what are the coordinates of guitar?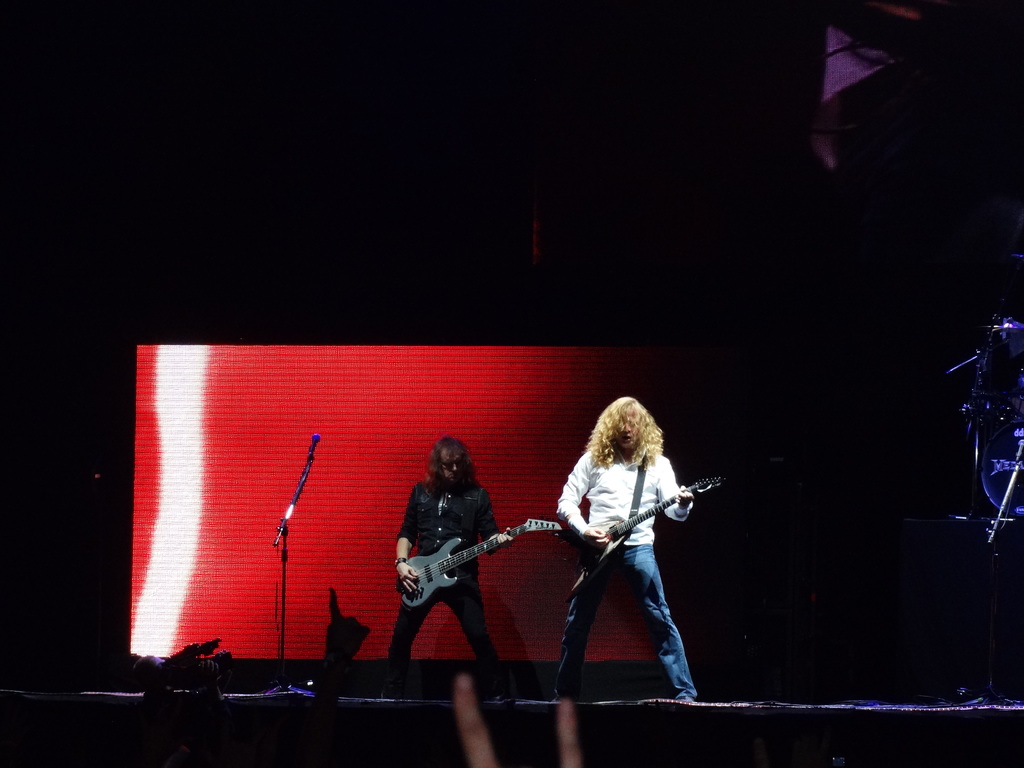
crop(392, 514, 571, 613).
